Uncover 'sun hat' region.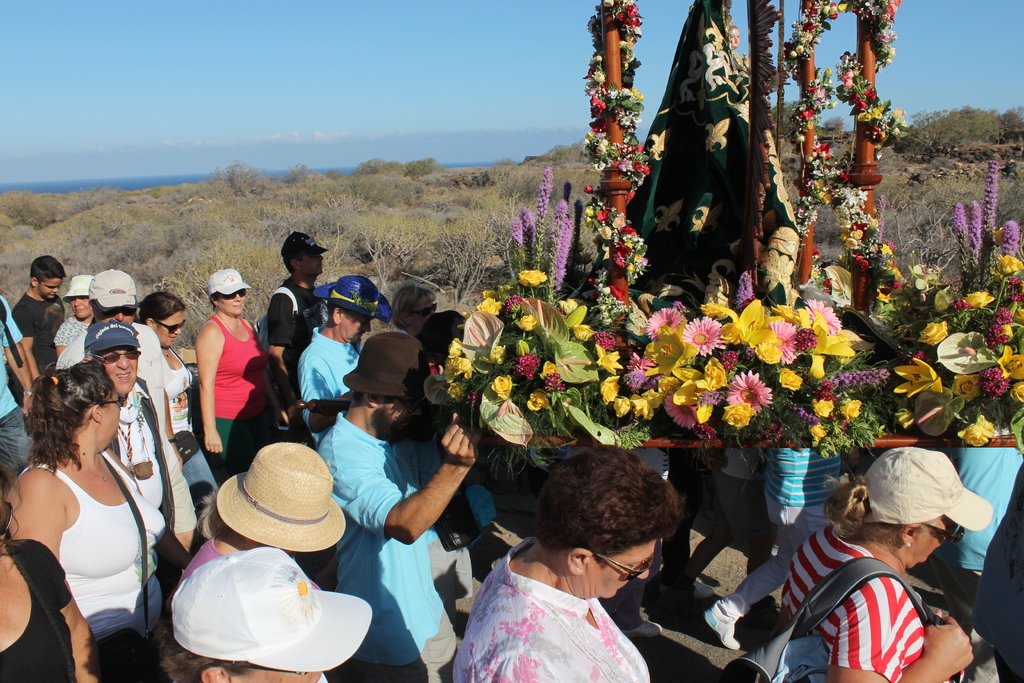
Uncovered: 304,276,391,328.
